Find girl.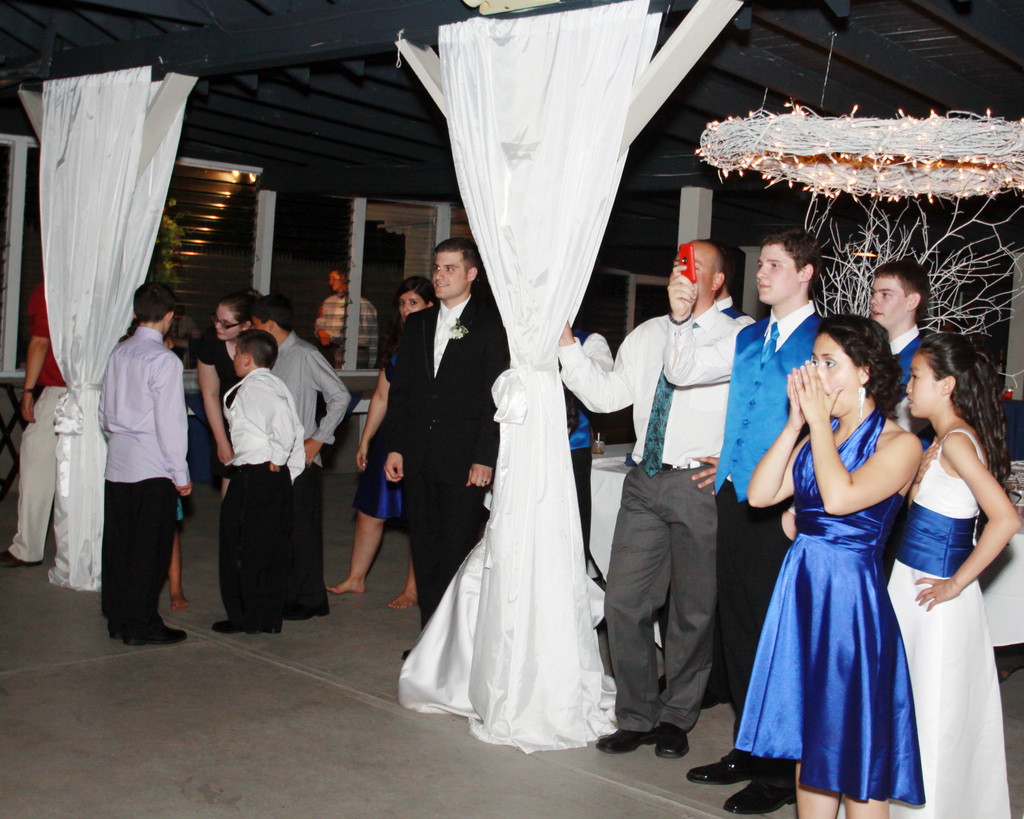
x1=830 y1=332 x2=1023 y2=818.
